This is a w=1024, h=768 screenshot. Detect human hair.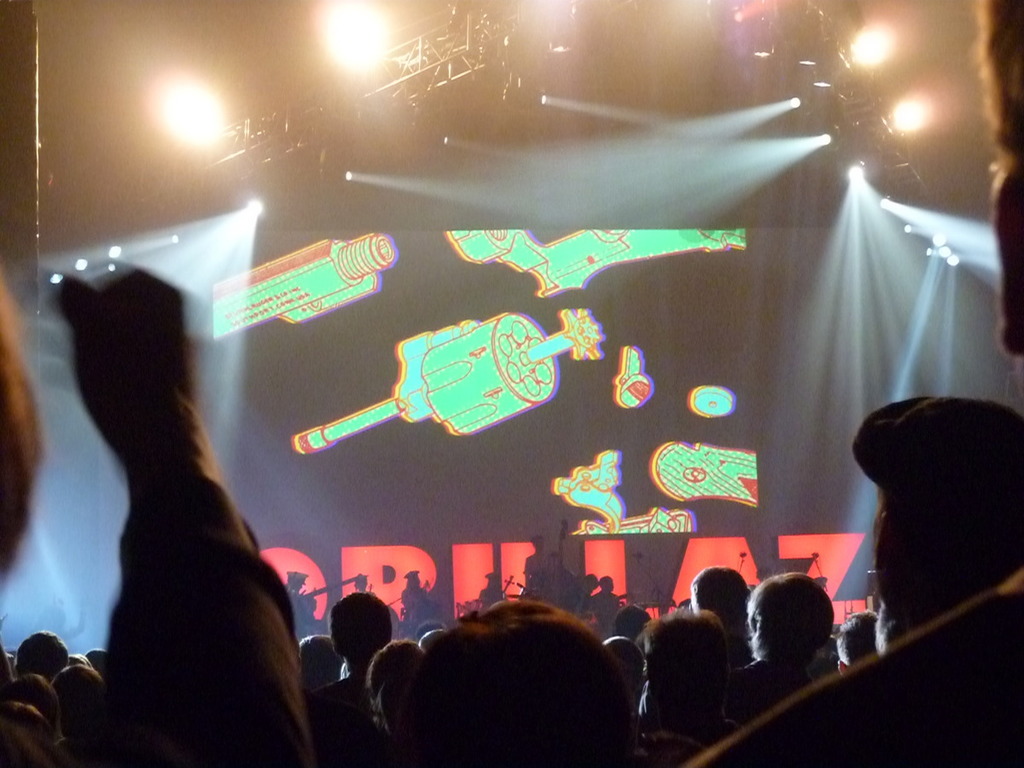
{"left": 689, "top": 565, "right": 748, "bottom": 630}.
